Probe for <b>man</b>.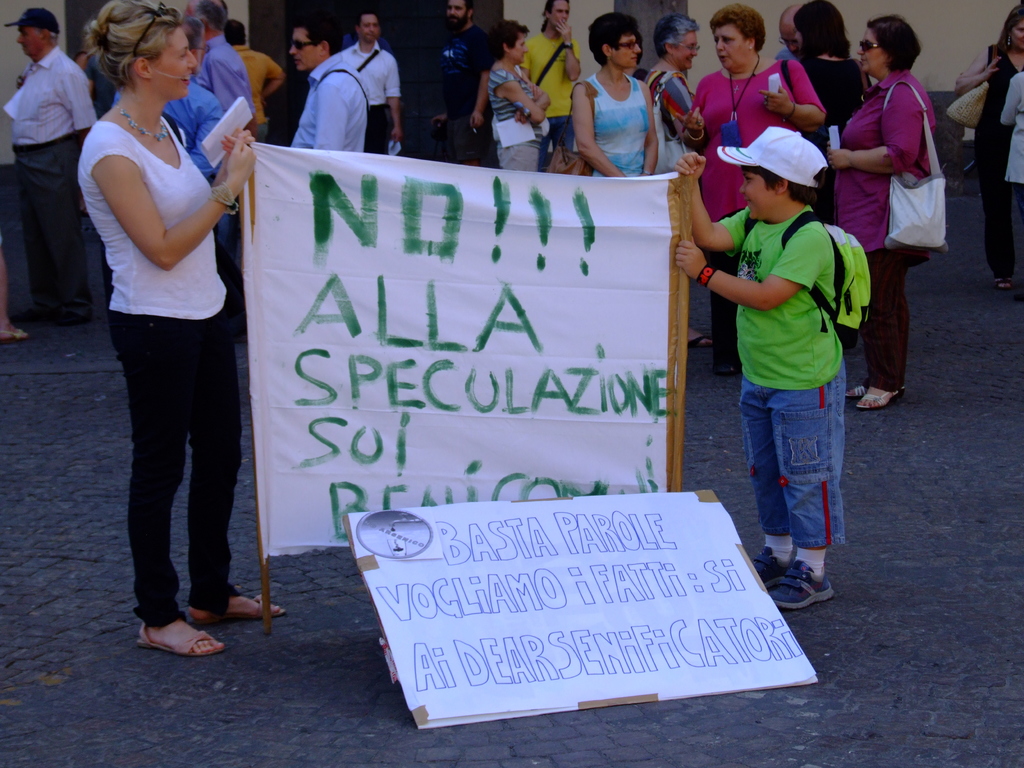
Probe result: 337 8 399 155.
